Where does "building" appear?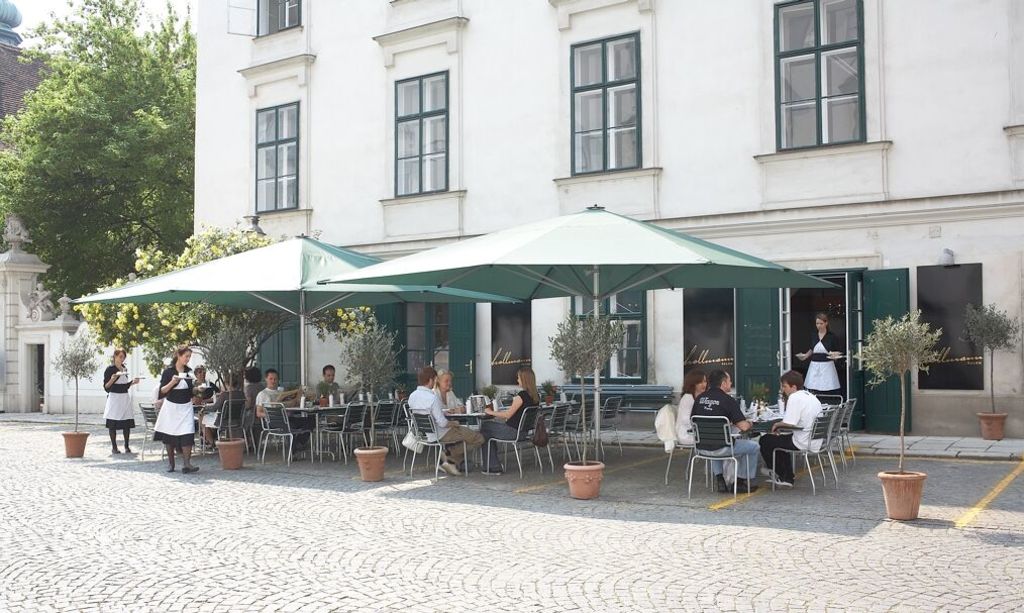
Appears at crop(187, 0, 1023, 431).
